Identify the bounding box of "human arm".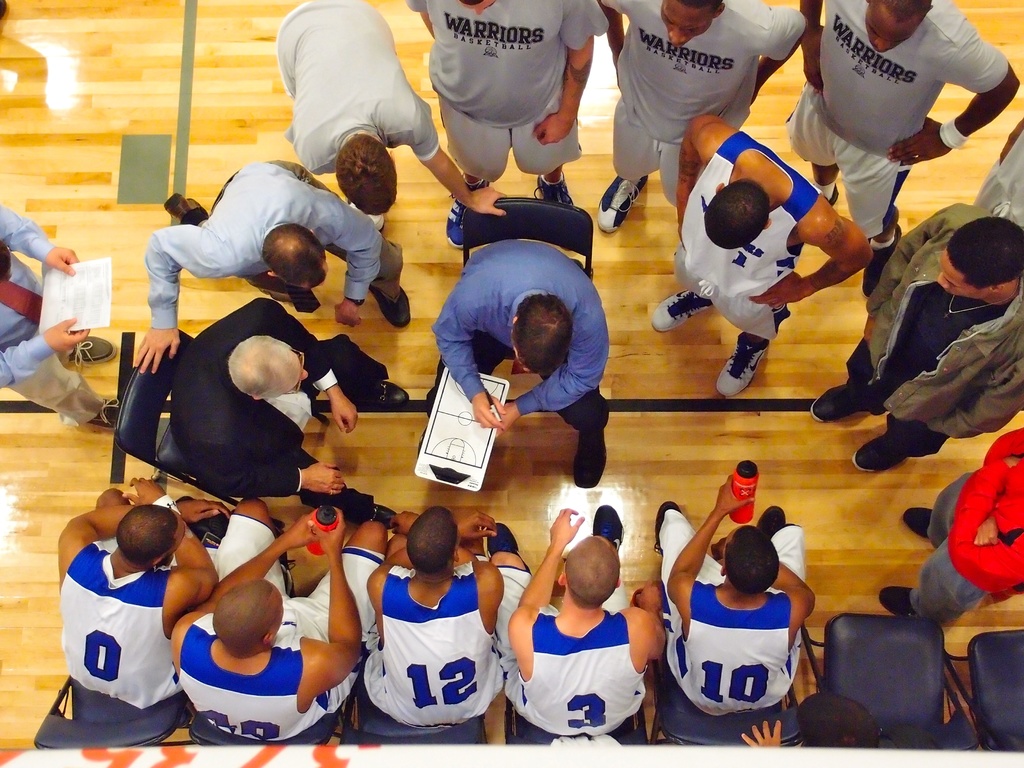
x1=751 y1=13 x2=806 y2=100.
